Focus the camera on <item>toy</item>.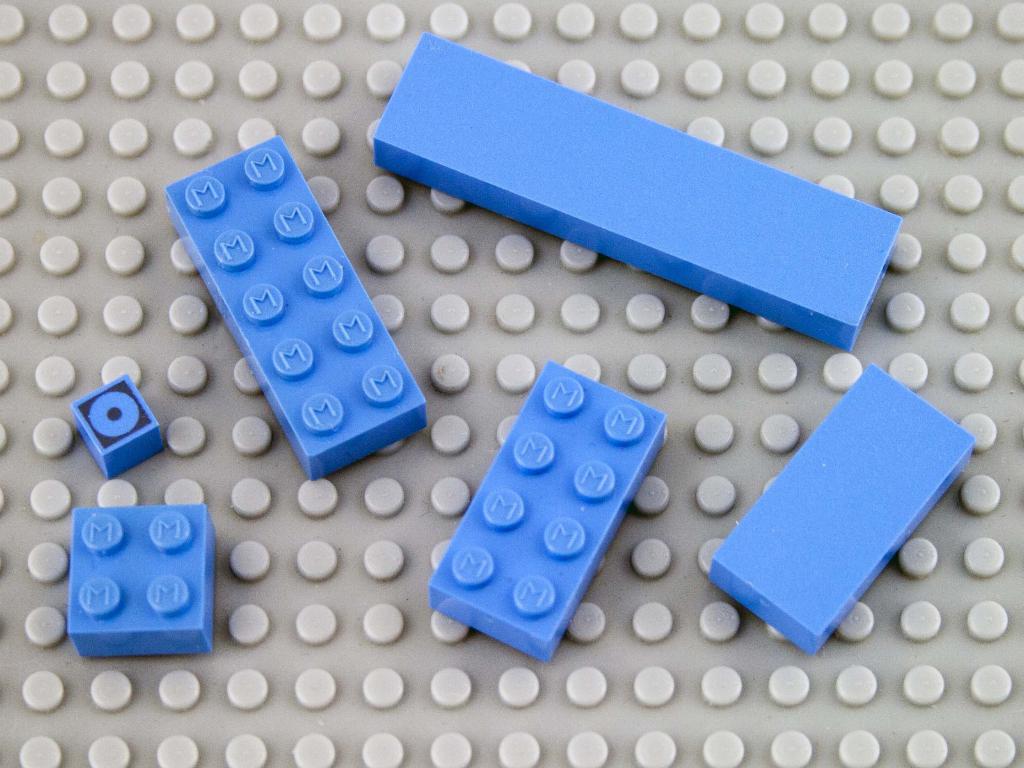
Focus region: (376, 27, 905, 348).
